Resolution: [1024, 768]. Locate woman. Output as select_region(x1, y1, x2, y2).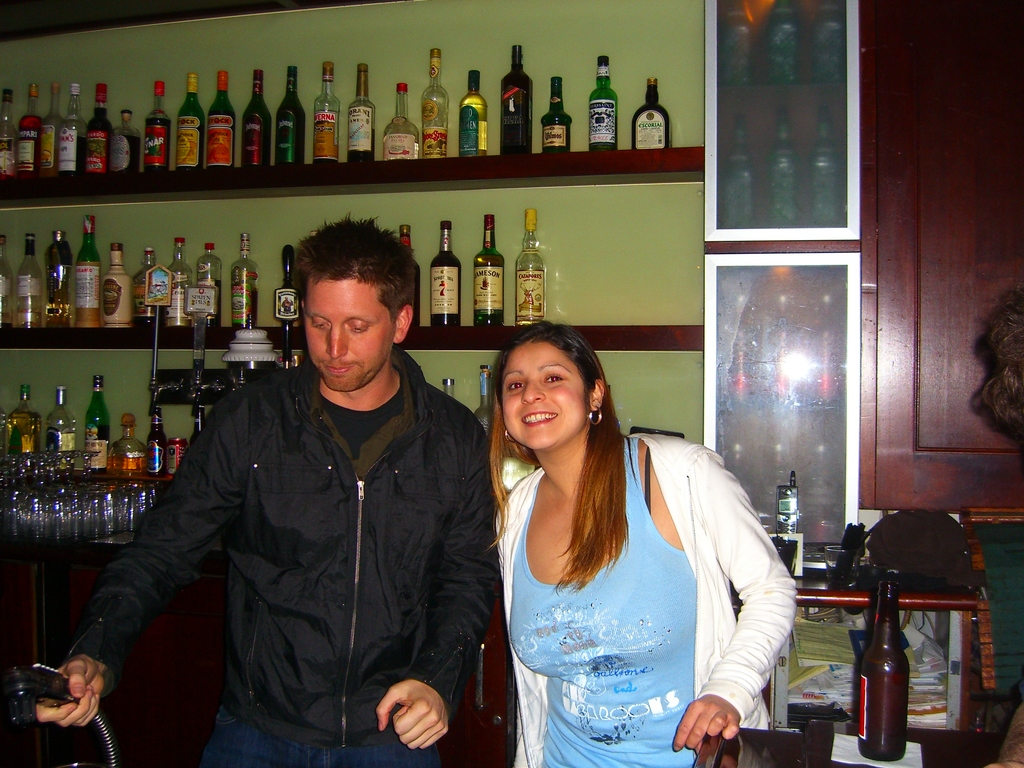
select_region(486, 313, 817, 767).
